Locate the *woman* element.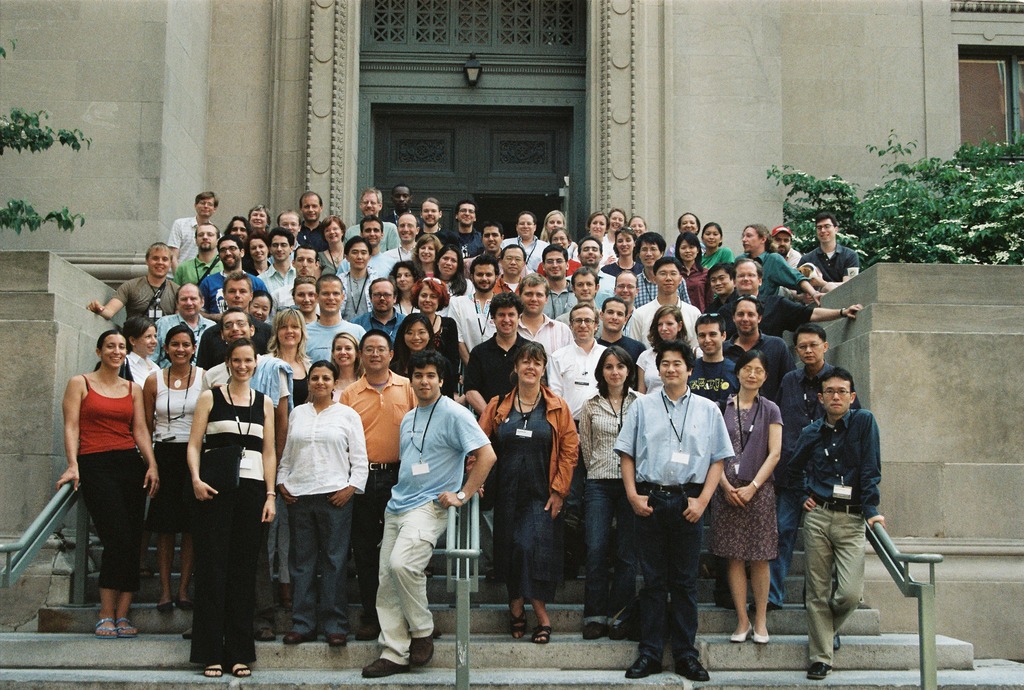
Element bbox: x1=391 y1=309 x2=440 y2=377.
